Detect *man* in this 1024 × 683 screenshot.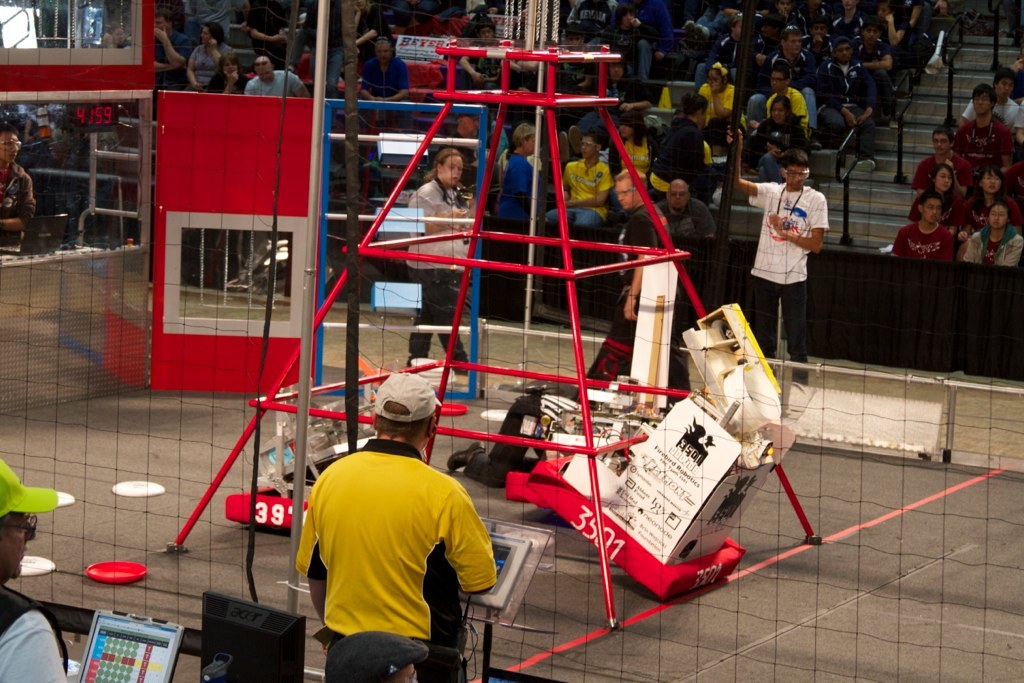
Detection: <region>887, 192, 953, 261</region>.
